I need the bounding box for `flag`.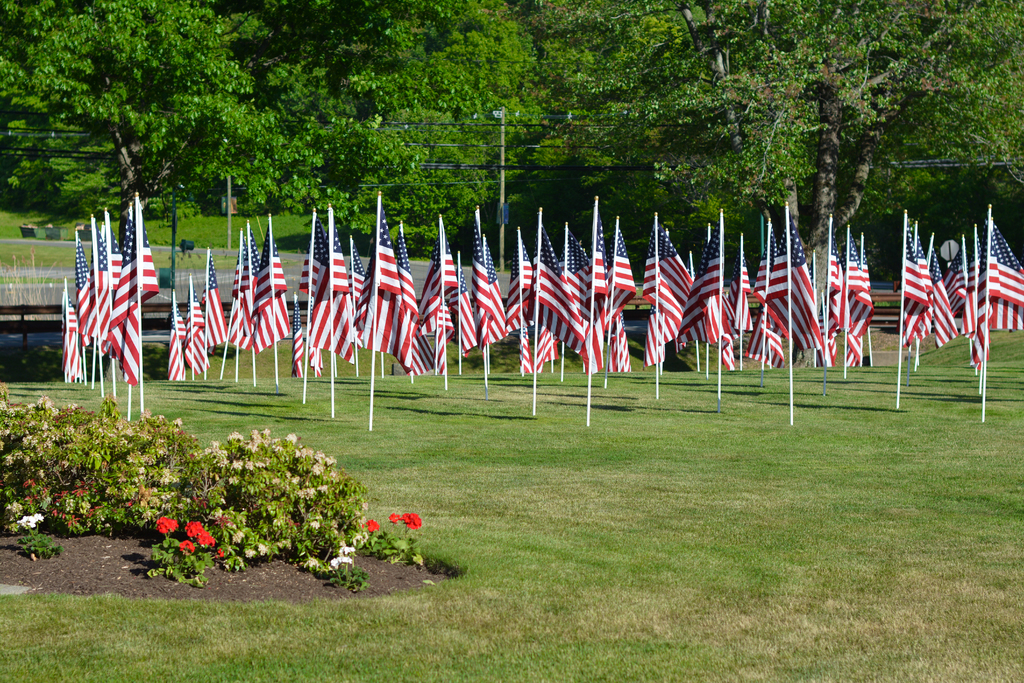
Here it is: bbox=[789, 224, 820, 370].
